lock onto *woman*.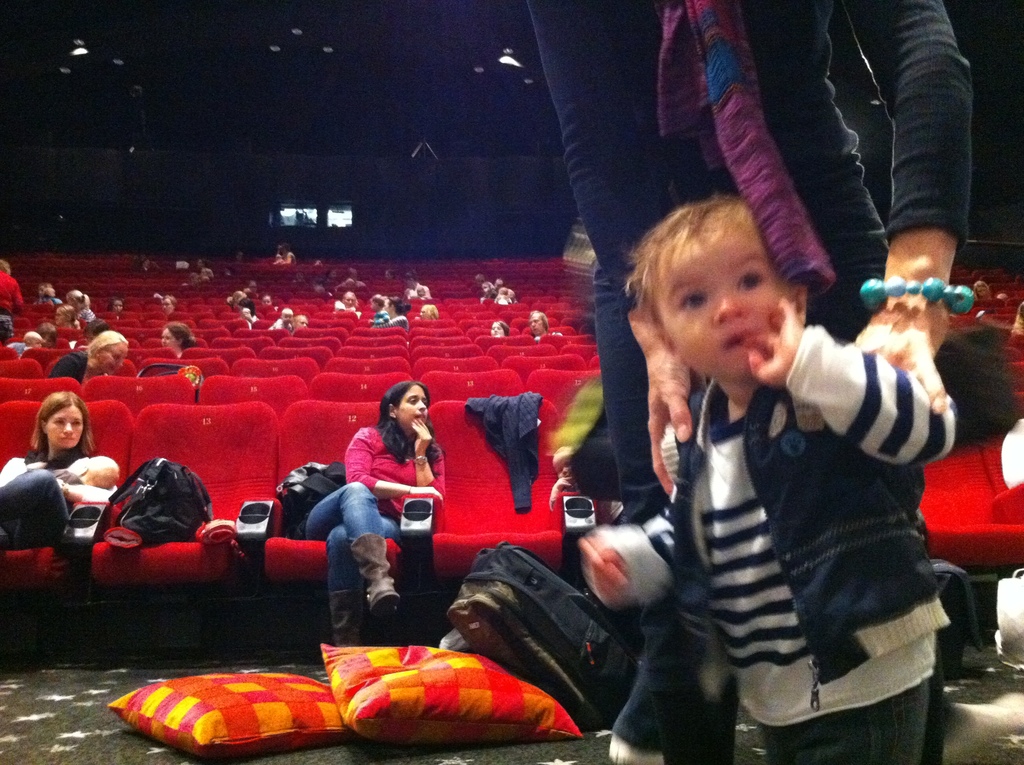
Locked: [x1=374, y1=300, x2=410, y2=335].
